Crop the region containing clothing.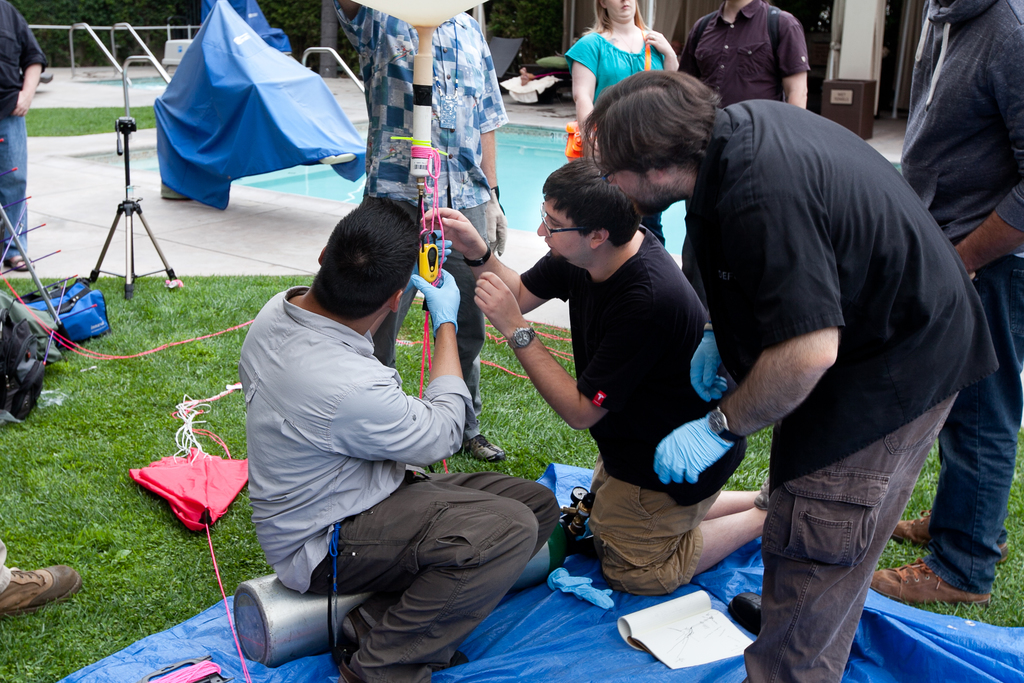
Crop region: 516 218 753 598.
